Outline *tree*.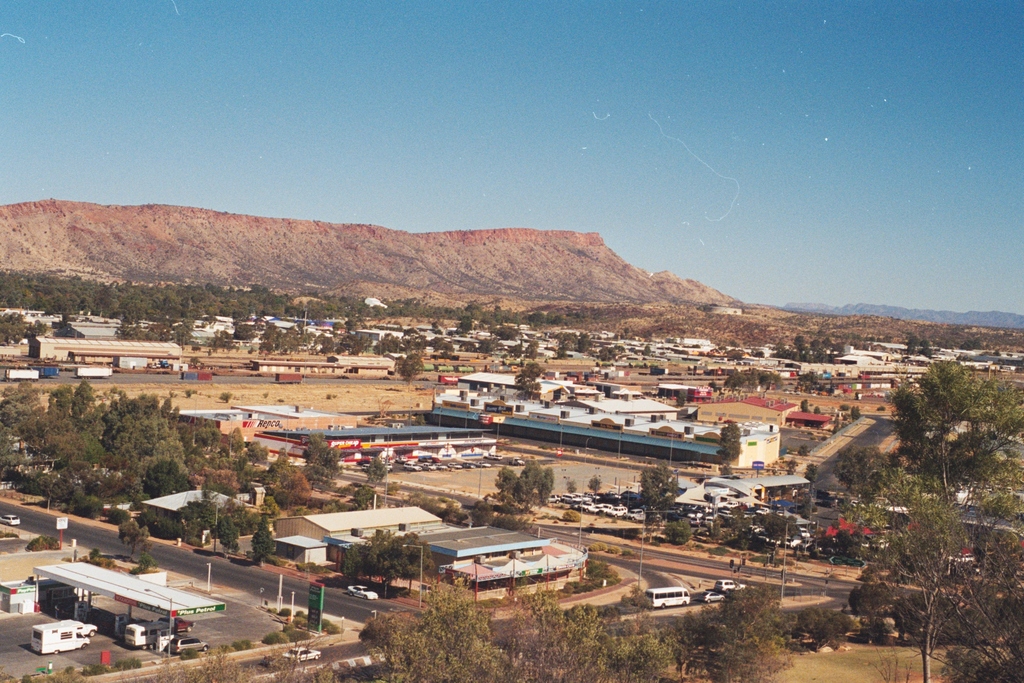
Outline: {"x1": 216, "y1": 514, "x2": 237, "y2": 557}.
